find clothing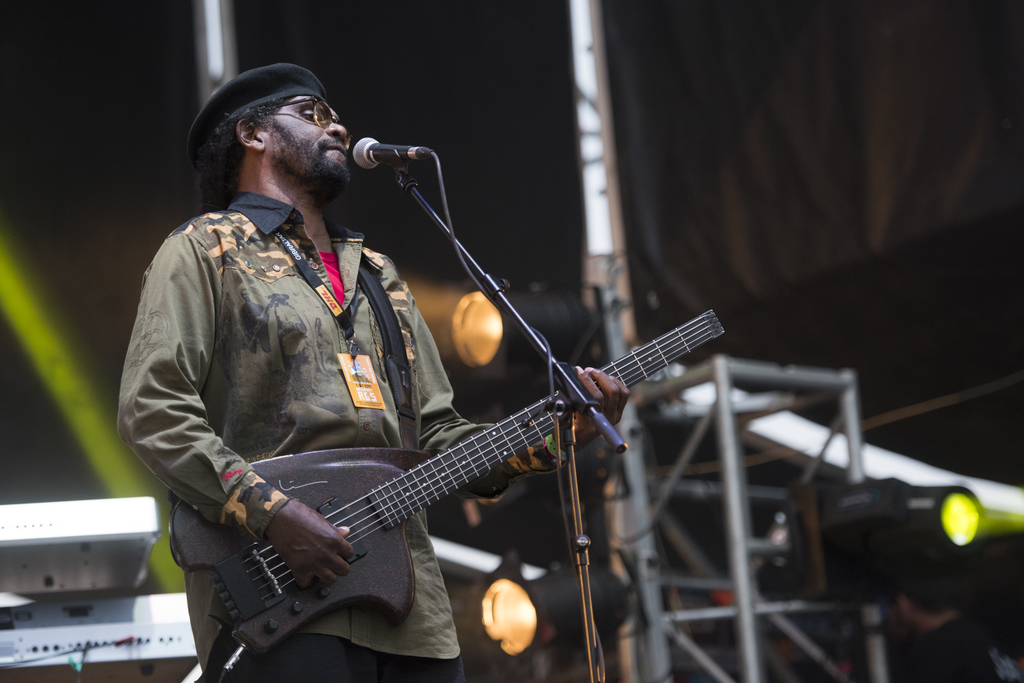
[left=118, top=143, right=436, bottom=629]
